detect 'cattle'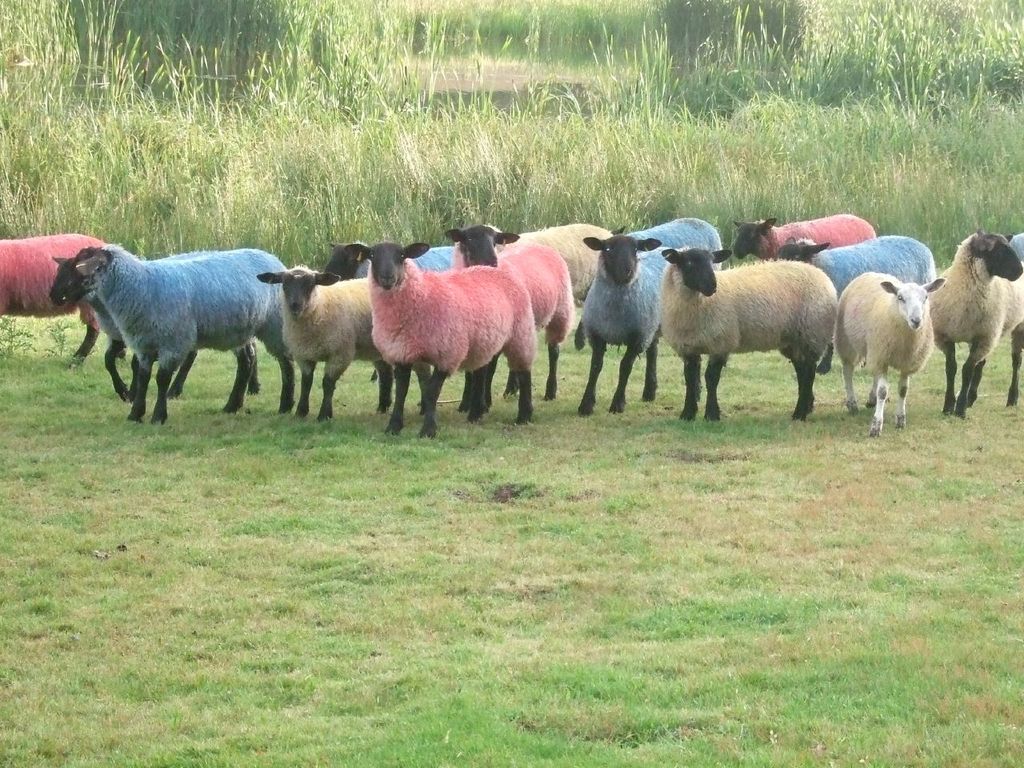
261,265,425,426
